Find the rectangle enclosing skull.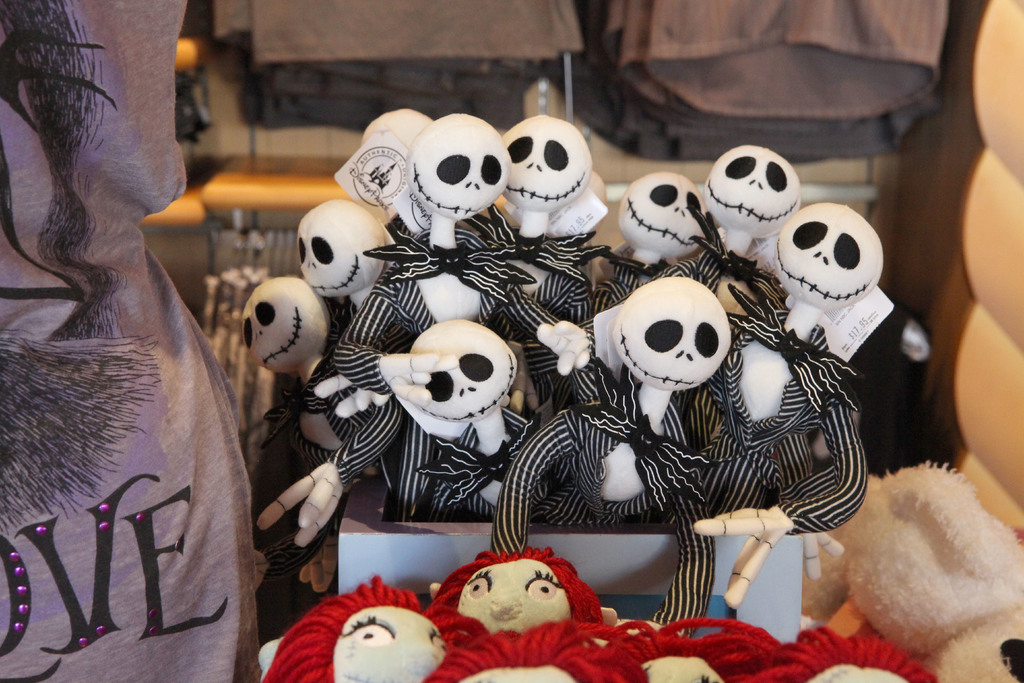
(x1=613, y1=277, x2=732, y2=391).
